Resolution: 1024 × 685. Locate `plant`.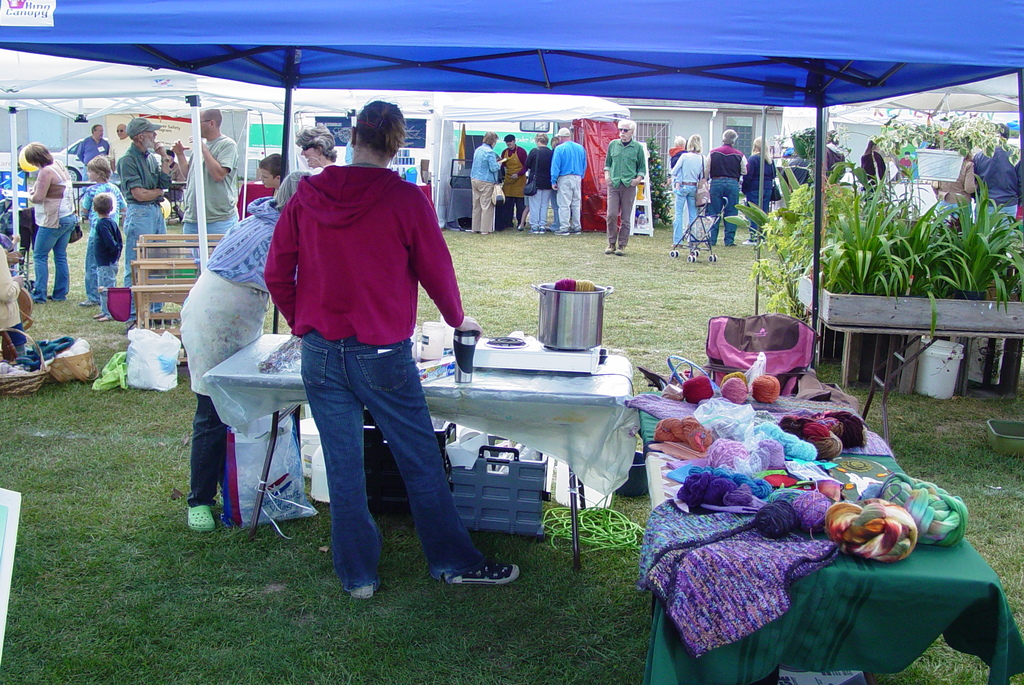
<bbox>156, 298, 186, 328</bbox>.
